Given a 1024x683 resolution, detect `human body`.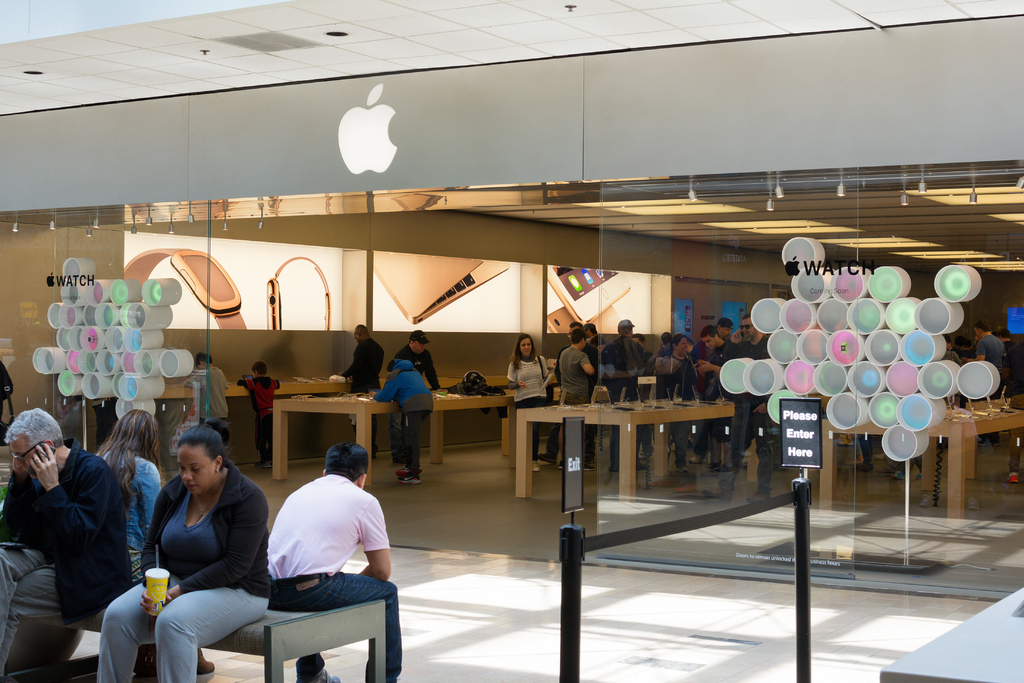
Rect(1, 408, 136, 682).
